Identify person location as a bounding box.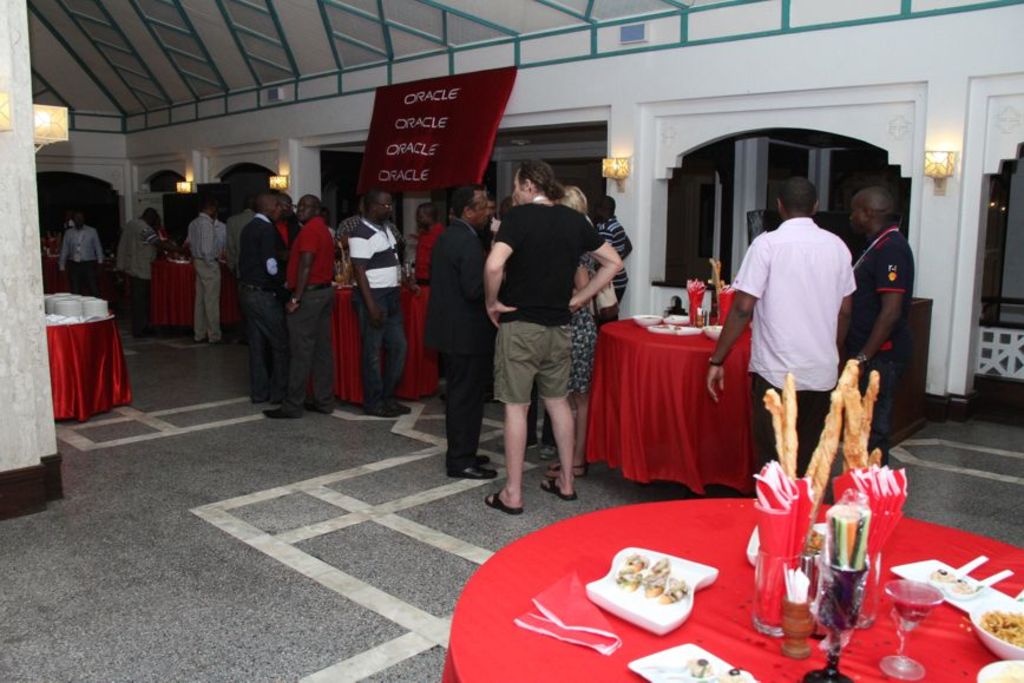
left=269, top=197, right=304, bottom=363.
